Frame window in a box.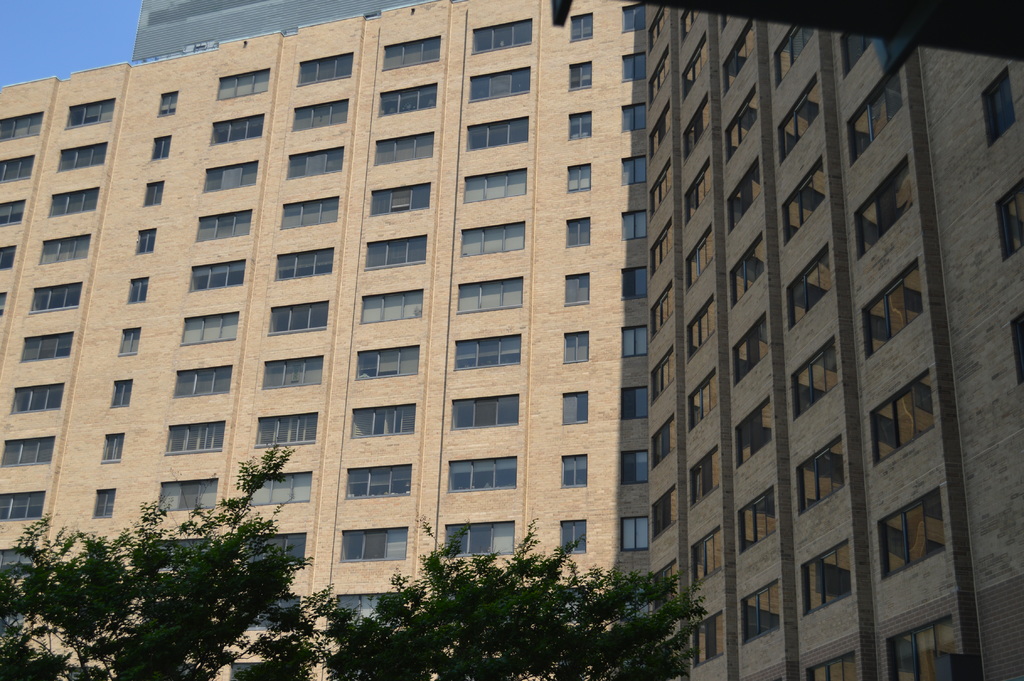
region(0, 431, 53, 477).
